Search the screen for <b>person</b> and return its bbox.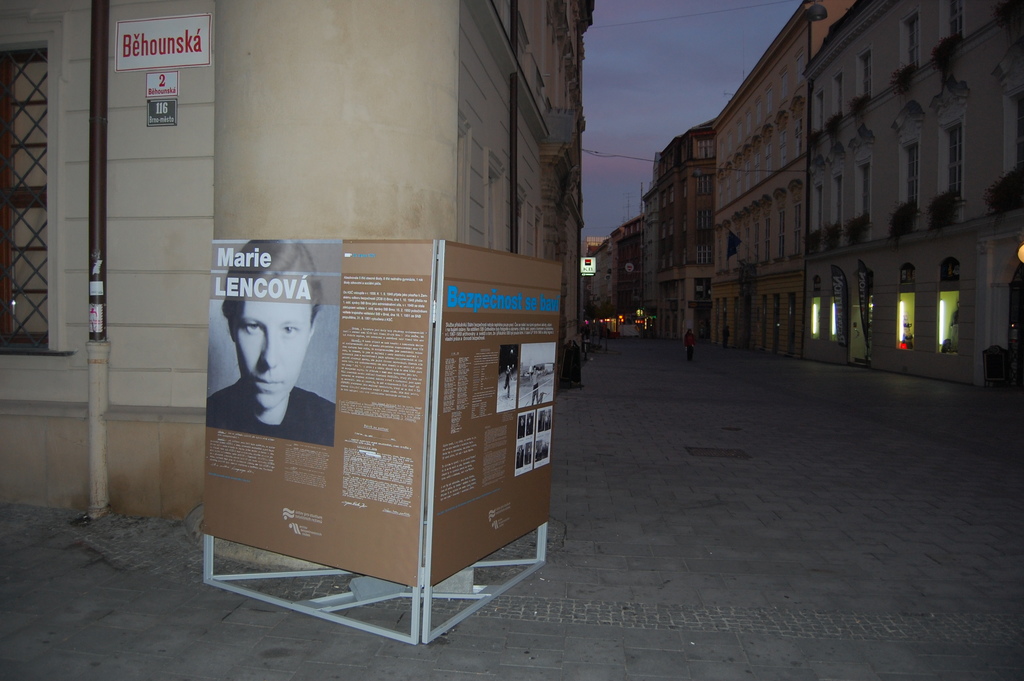
Found: (207,235,334,448).
